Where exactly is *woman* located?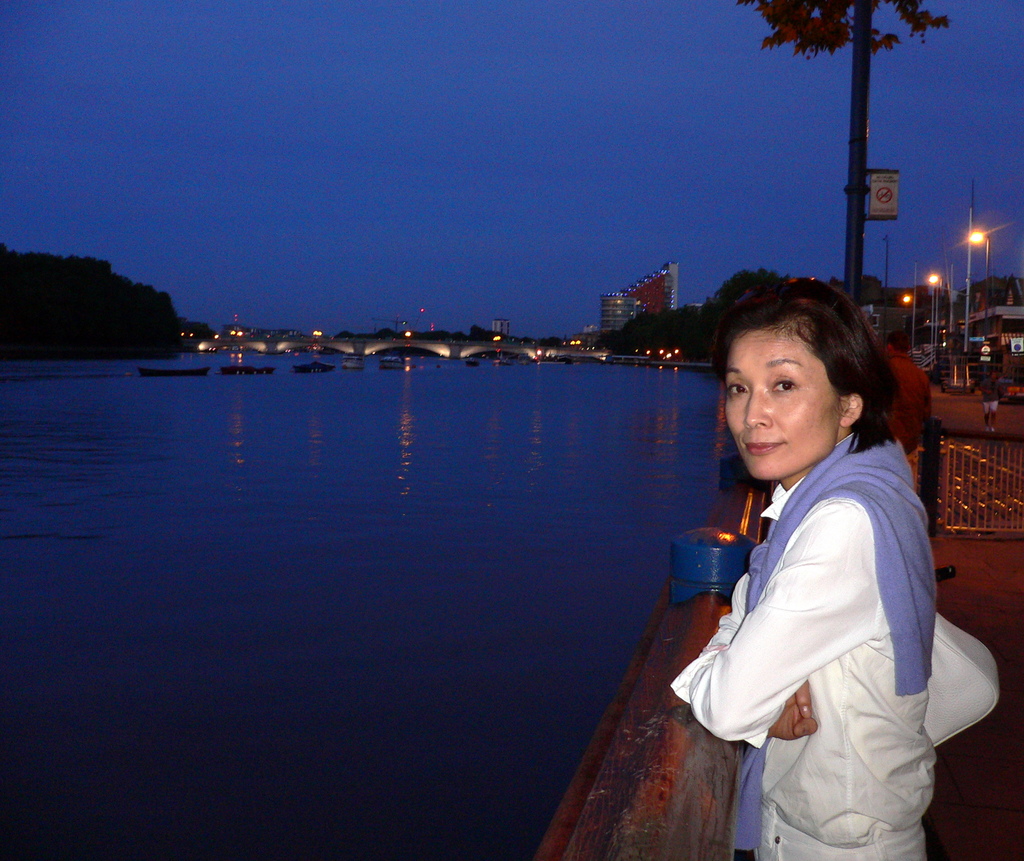
Its bounding box is [left=979, top=371, right=1007, bottom=431].
